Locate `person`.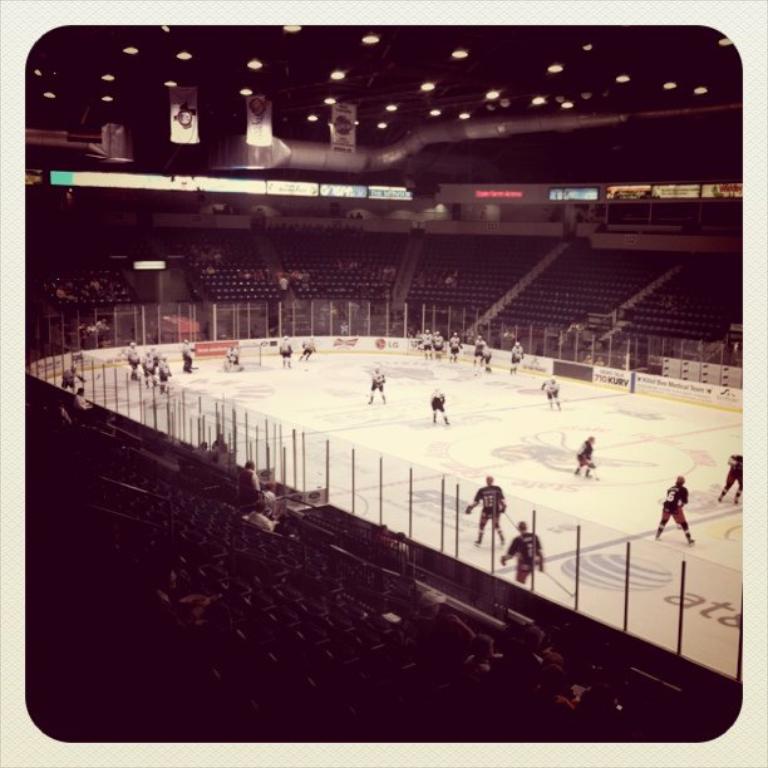
Bounding box: [left=538, top=379, right=566, bottom=409].
